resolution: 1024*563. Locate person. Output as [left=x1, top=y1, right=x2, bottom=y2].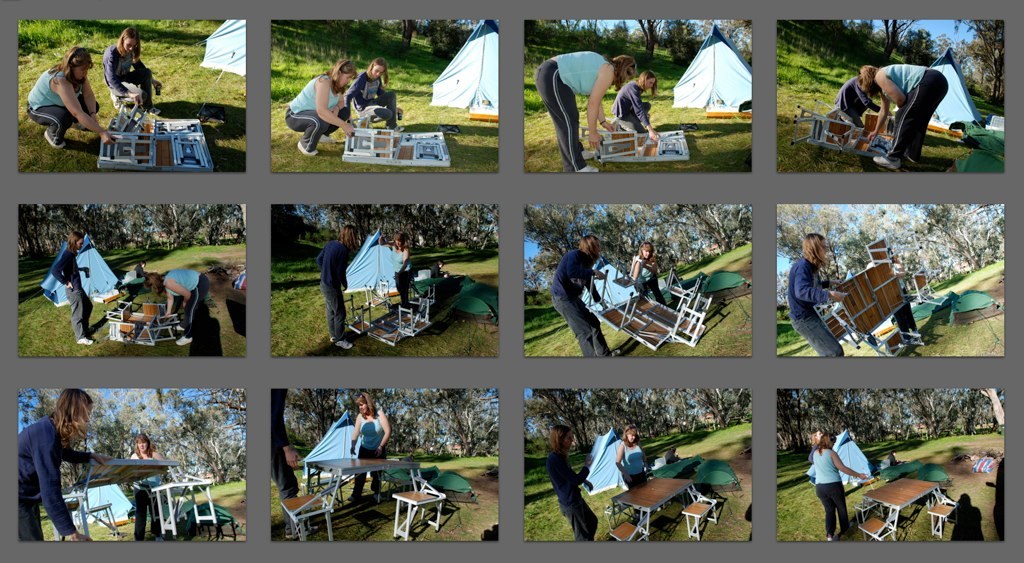
[left=25, top=45, right=124, bottom=156].
